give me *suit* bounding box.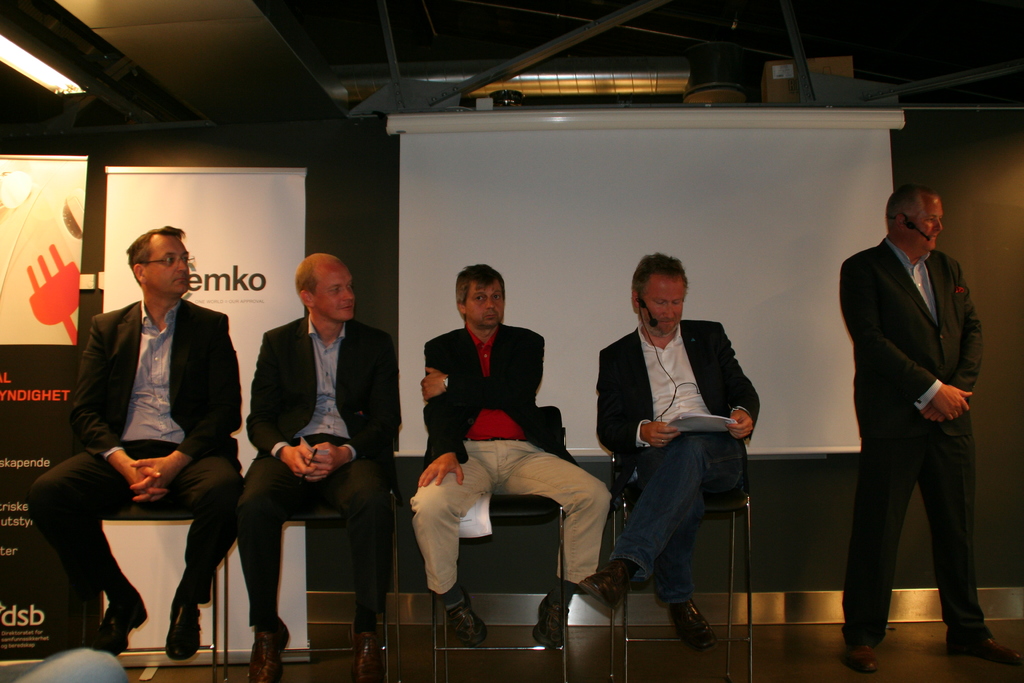
<box>236,313,403,628</box>.
